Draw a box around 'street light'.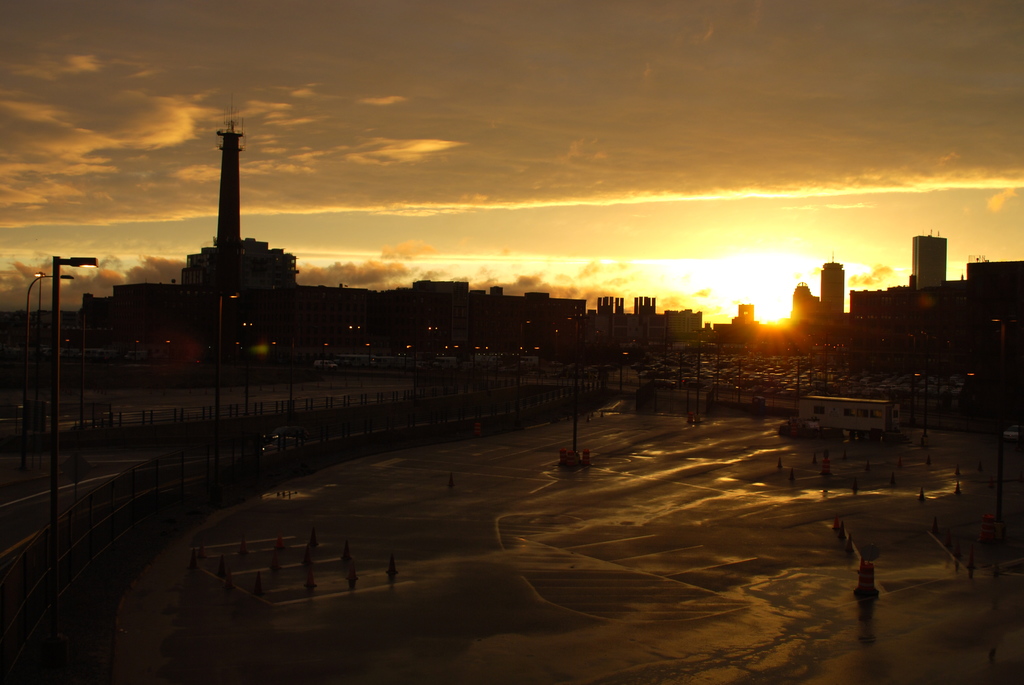
rect(132, 338, 141, 363).
